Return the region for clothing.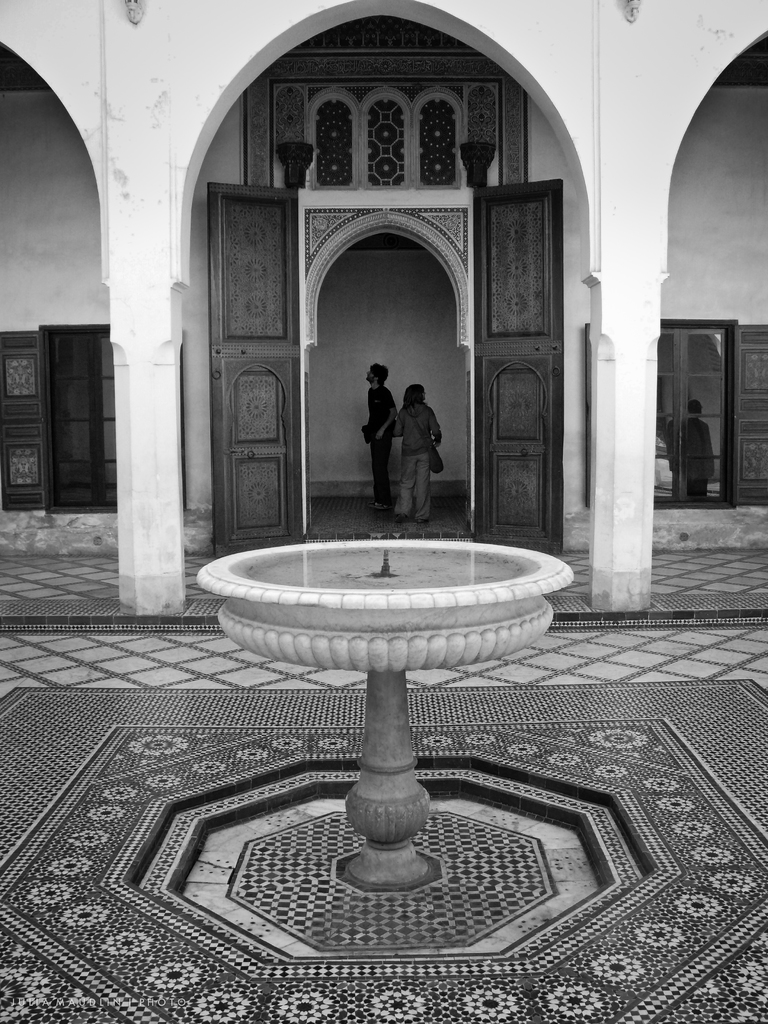
394, 401, 443, 520.
